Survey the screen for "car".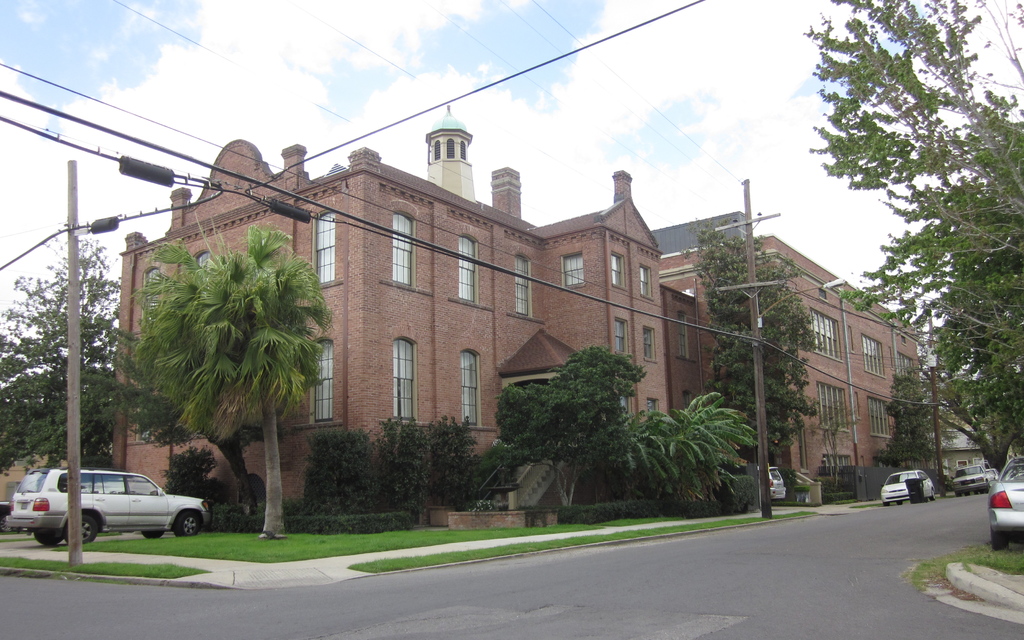
Survey found: Rect(876, 465, 938, 505).
